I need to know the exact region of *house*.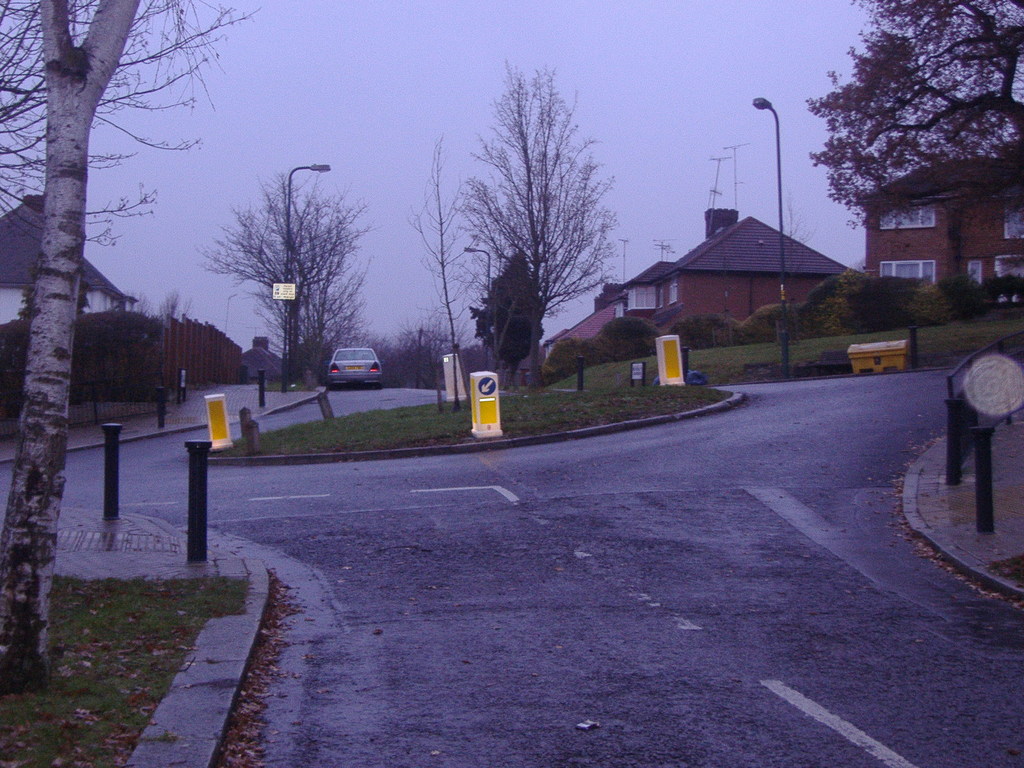
Region: <box>590,185,886,355</box>.
